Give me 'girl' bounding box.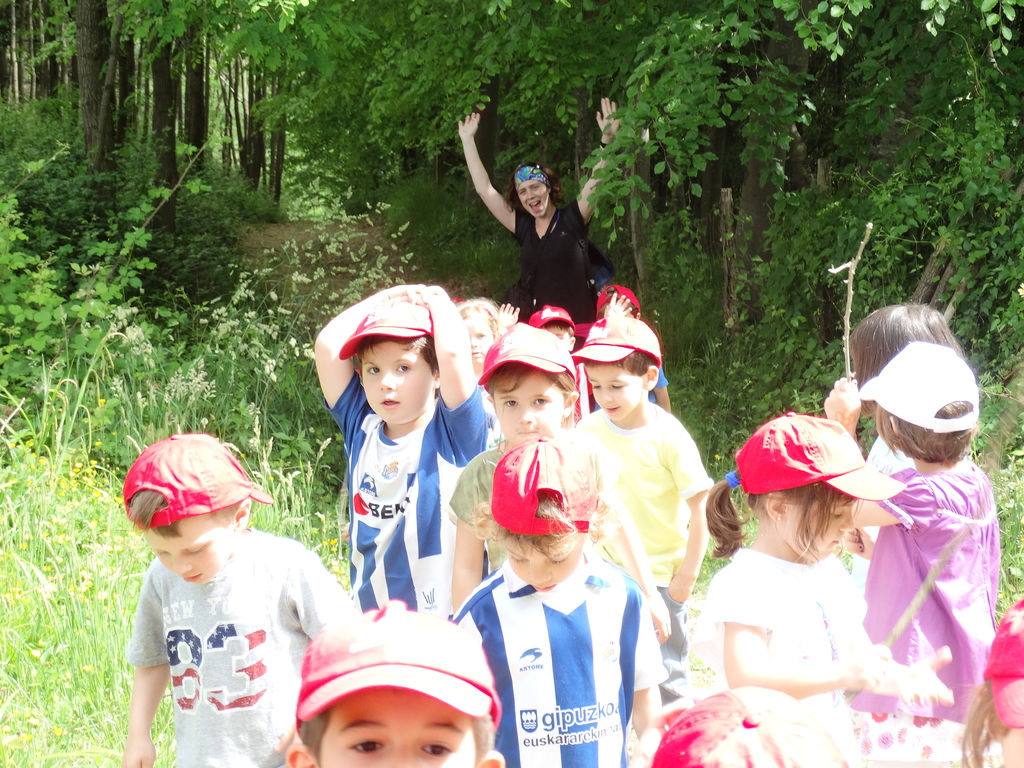
Rect(451, 294, 502, 382).
